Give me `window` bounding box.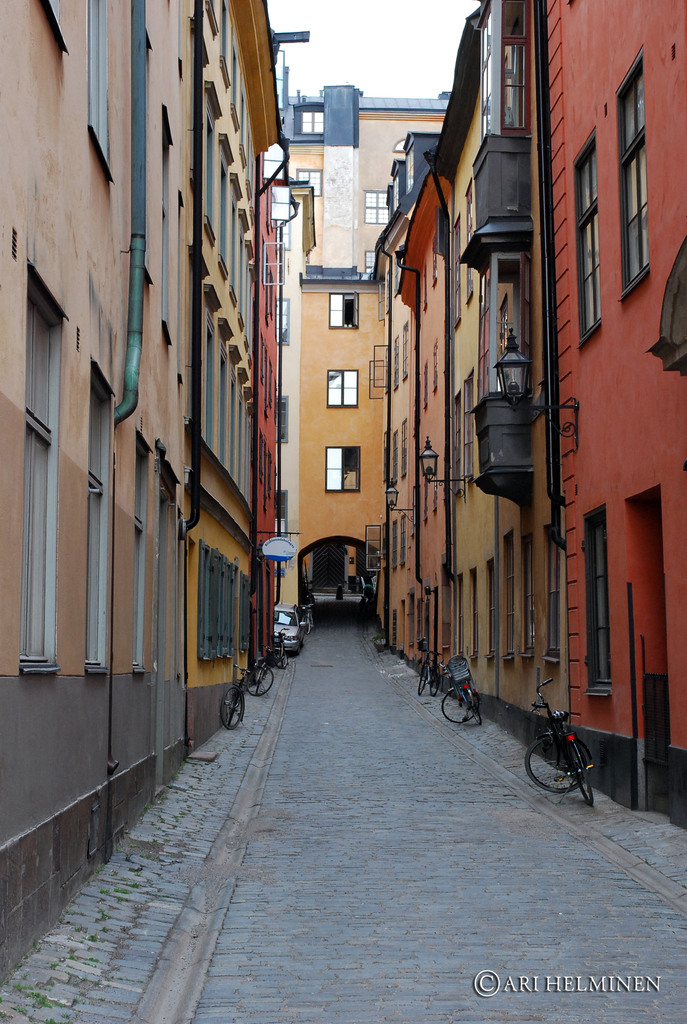
Rect(365, 188, 391, 219).
